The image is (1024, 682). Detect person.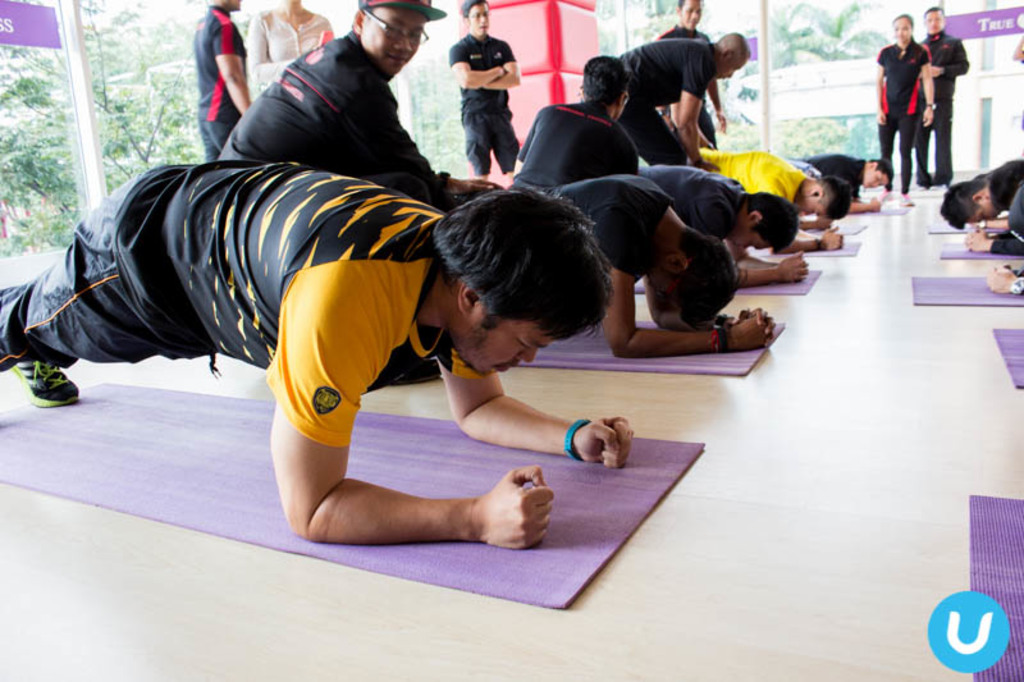
Detection: <box>654,0,727,142</box>.
